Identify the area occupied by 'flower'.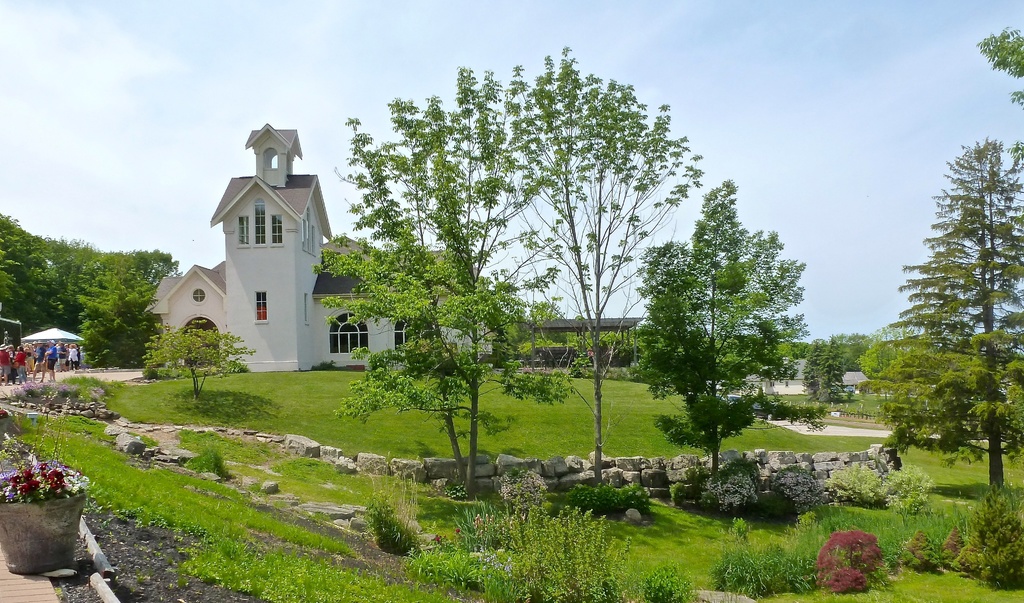
Area: {"x1": 27, "y1": 476, "x2": 37, "y2": 491}.
